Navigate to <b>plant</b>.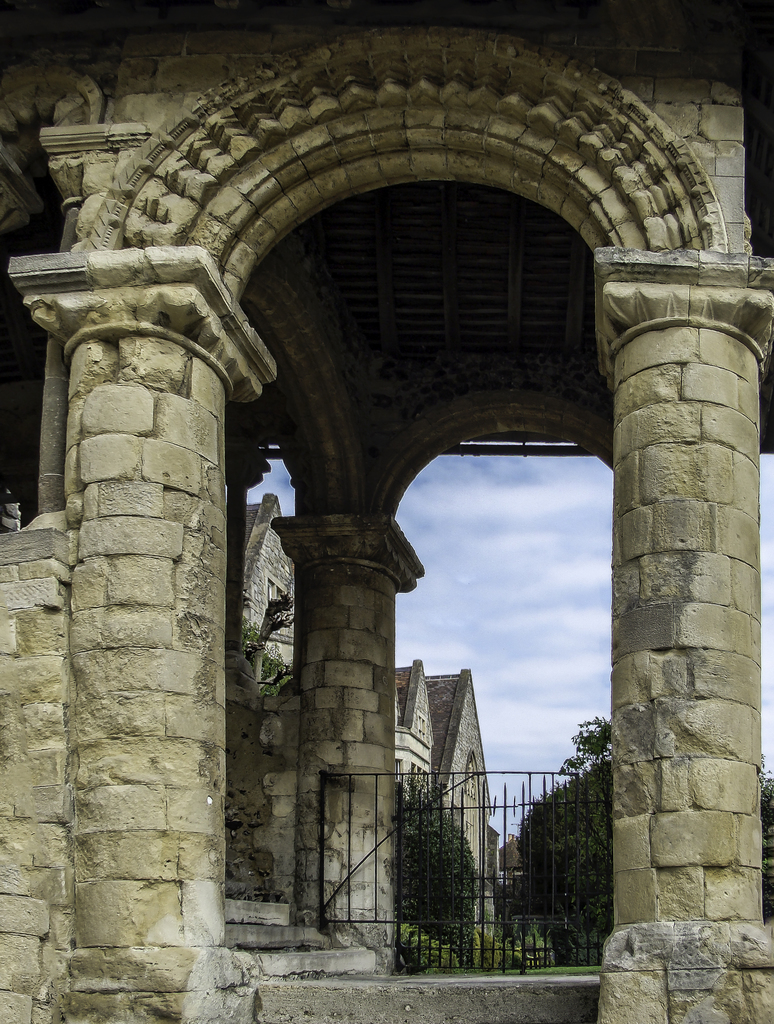
Navigation target: region(236, 625, 285, 693).
